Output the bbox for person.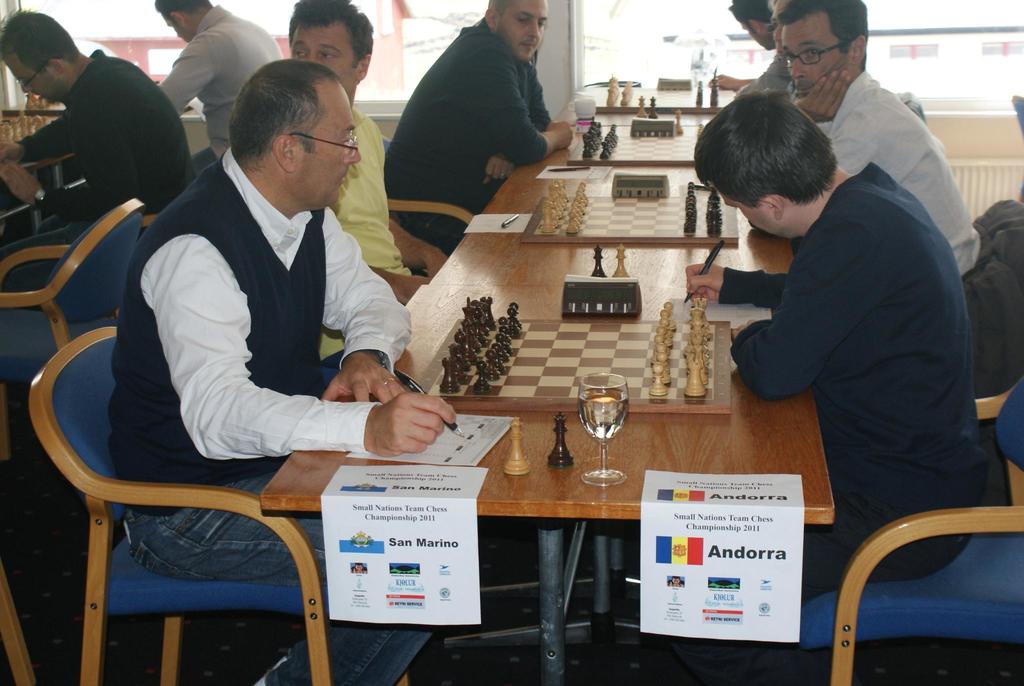
{"left": 382, "top": 0, "right": 573, "bottom": 255}.
